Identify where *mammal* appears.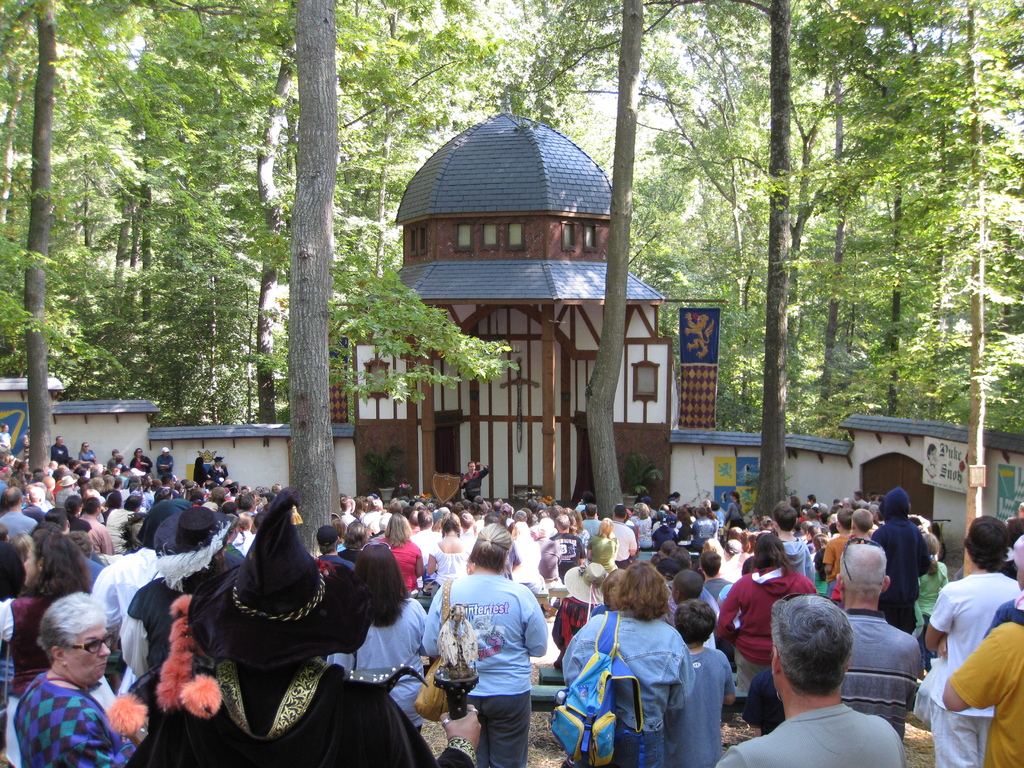
Appears at BBox(1017, 503, 1023, 523).
